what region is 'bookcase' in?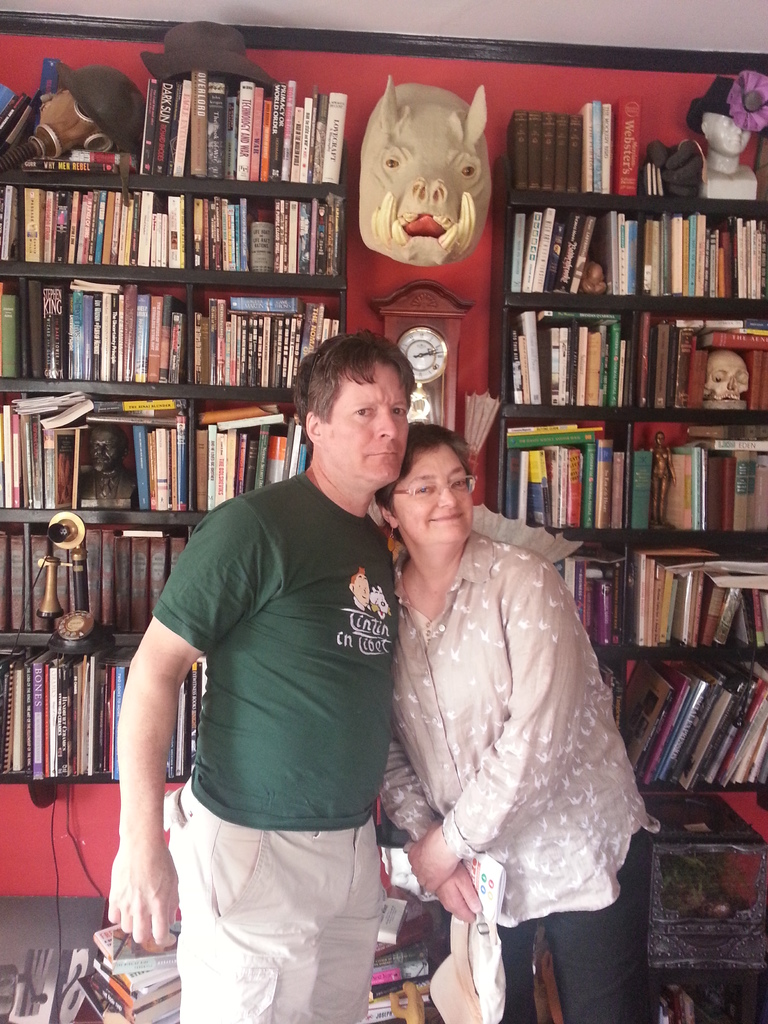
x1=495 y1=43 x2=751 y2=769.
